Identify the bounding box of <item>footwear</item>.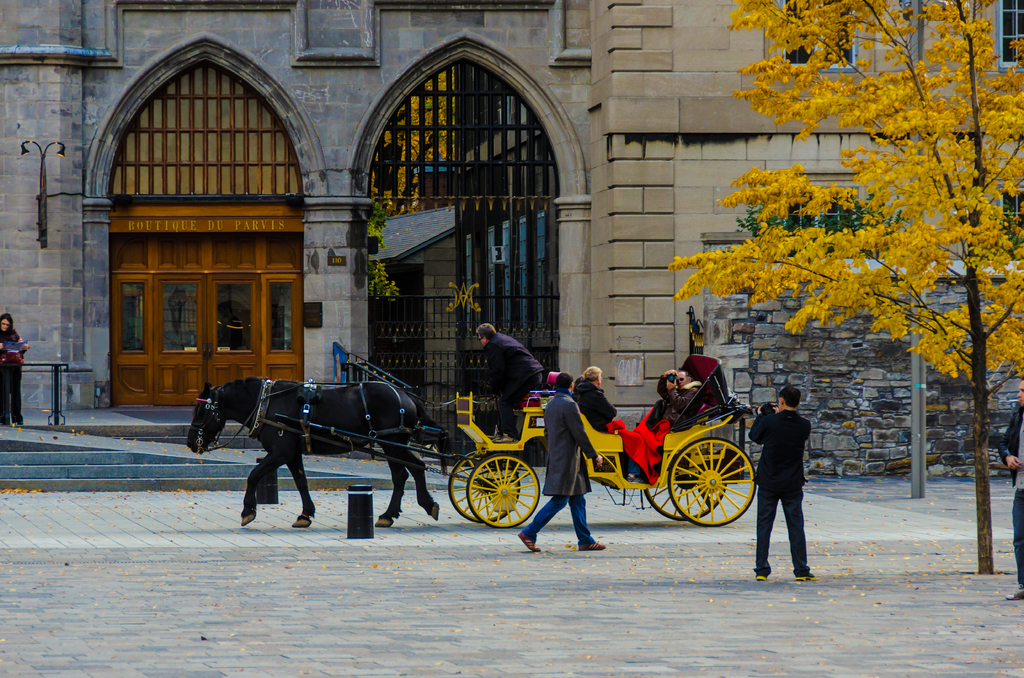
crop(752, 572, 768, 583).
